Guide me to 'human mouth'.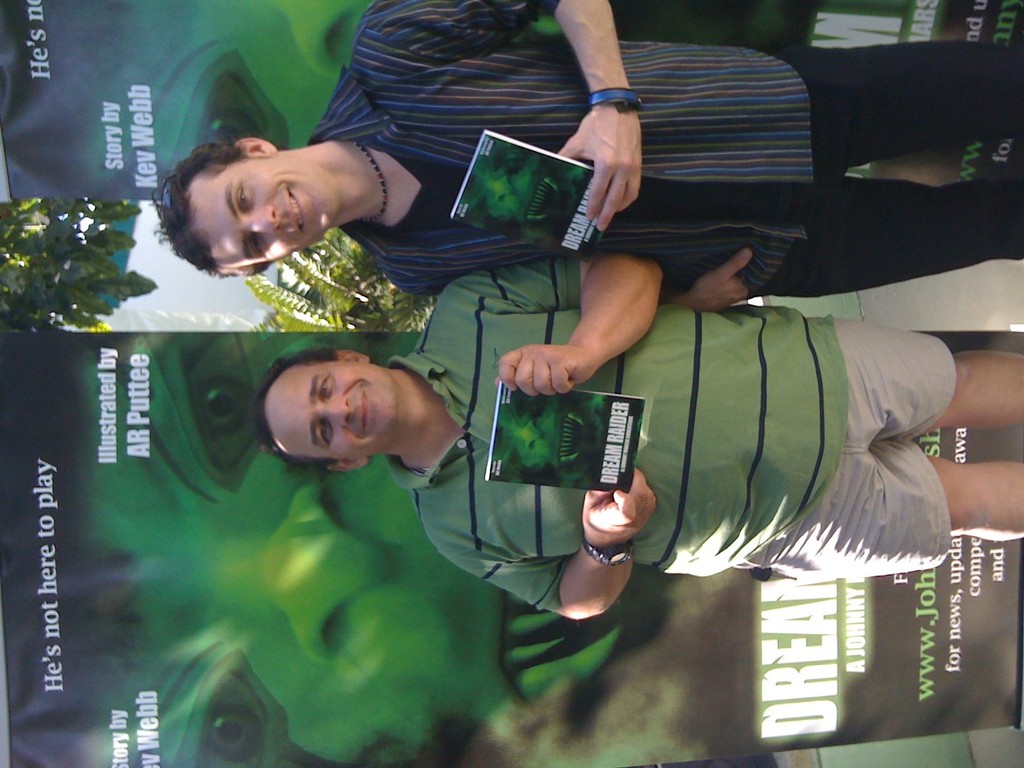
Guidance: box(287, 189, 306, 233).
